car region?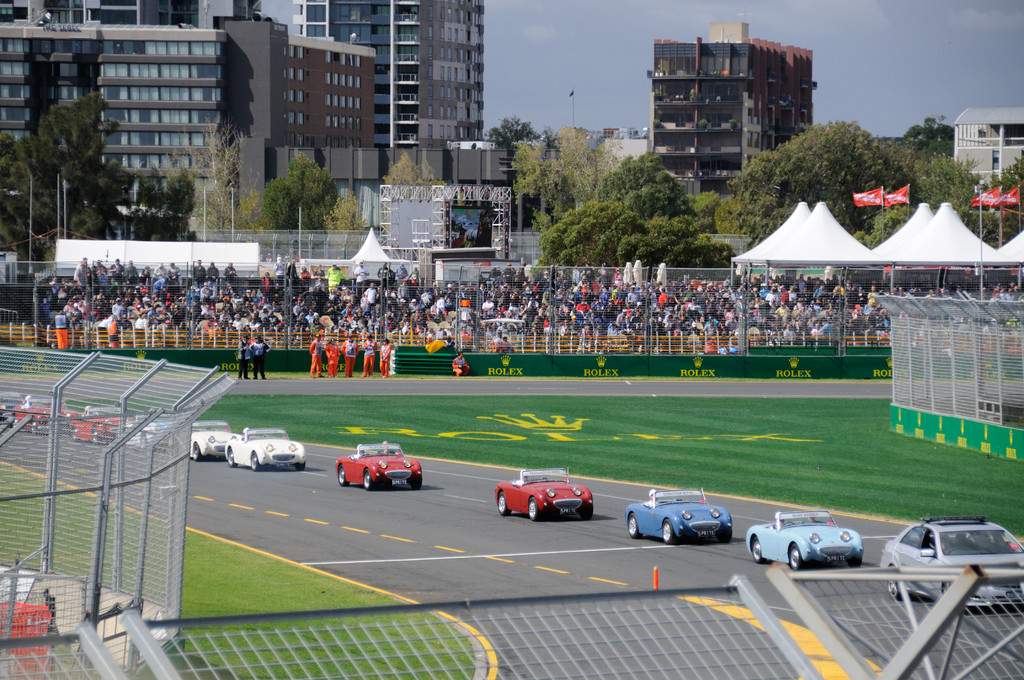
pyautogui.locateOnScreen(12, 398, 63, 432)
